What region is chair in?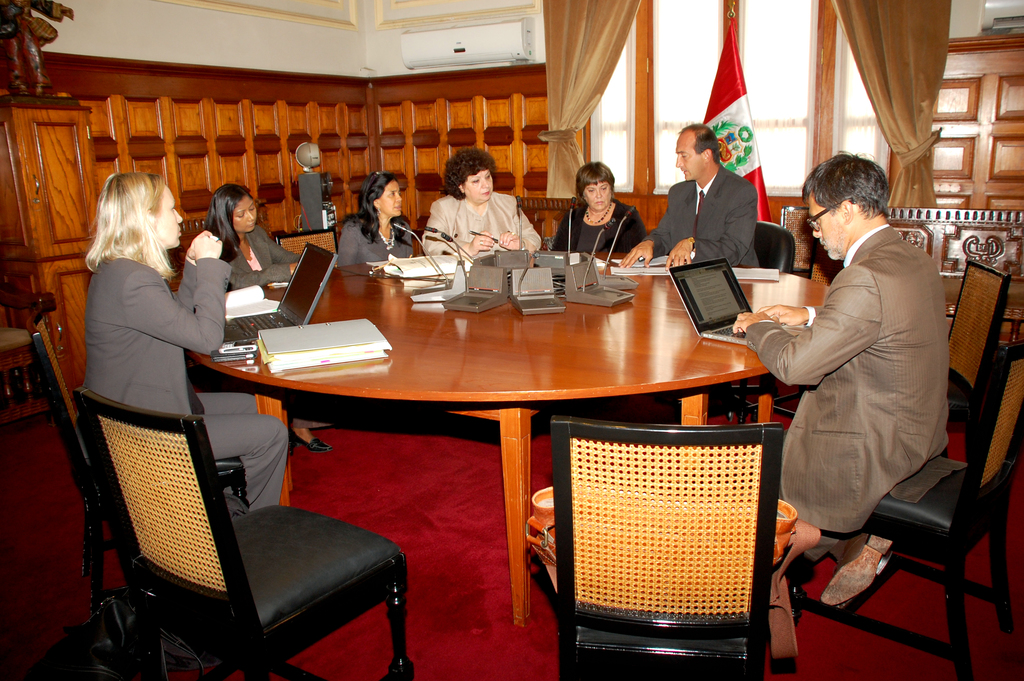
[550, 413, 786, 680].
